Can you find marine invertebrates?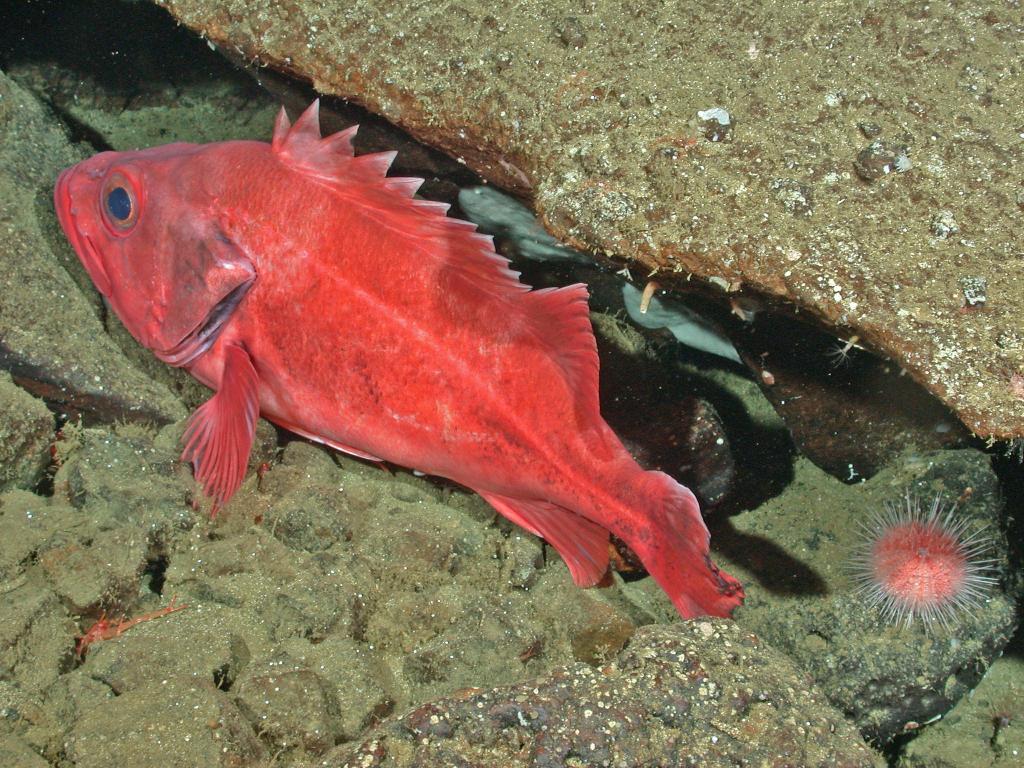
Yes, bounding box: [849, 500, 989, 648].
